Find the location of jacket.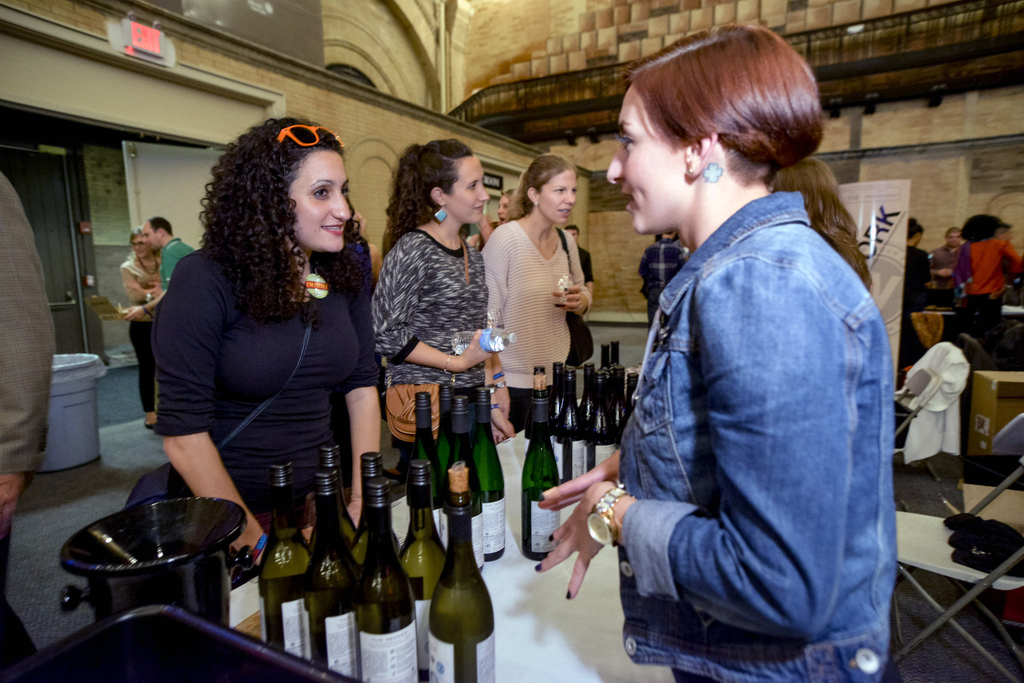
Location: locate(617, 190, 900, 682).
